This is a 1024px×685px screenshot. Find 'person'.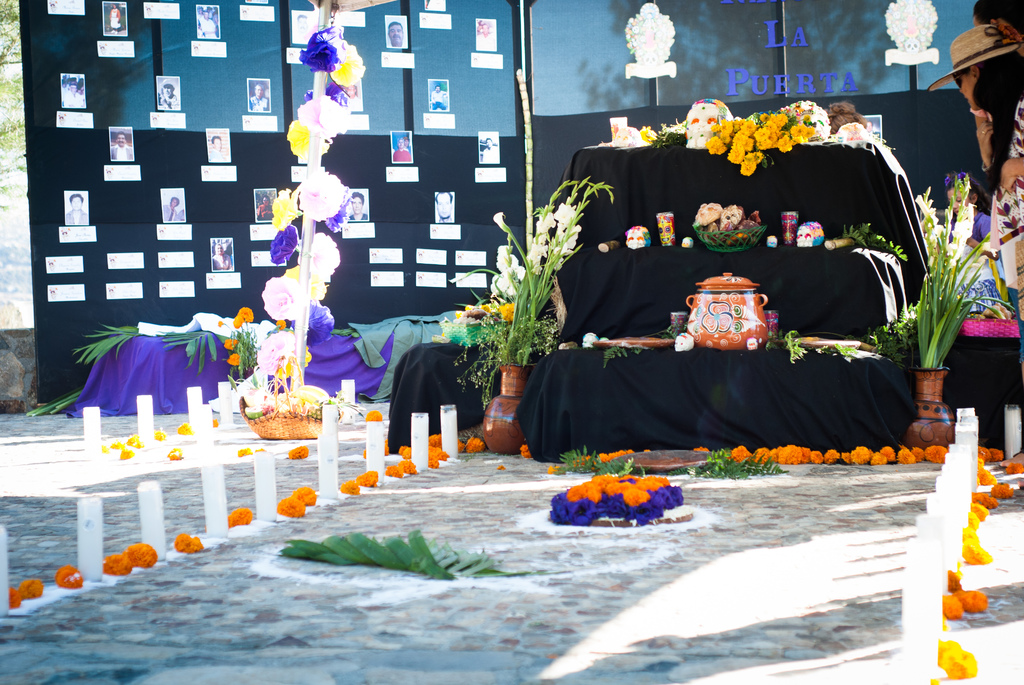
Bounding box: 348:193:369:221.
